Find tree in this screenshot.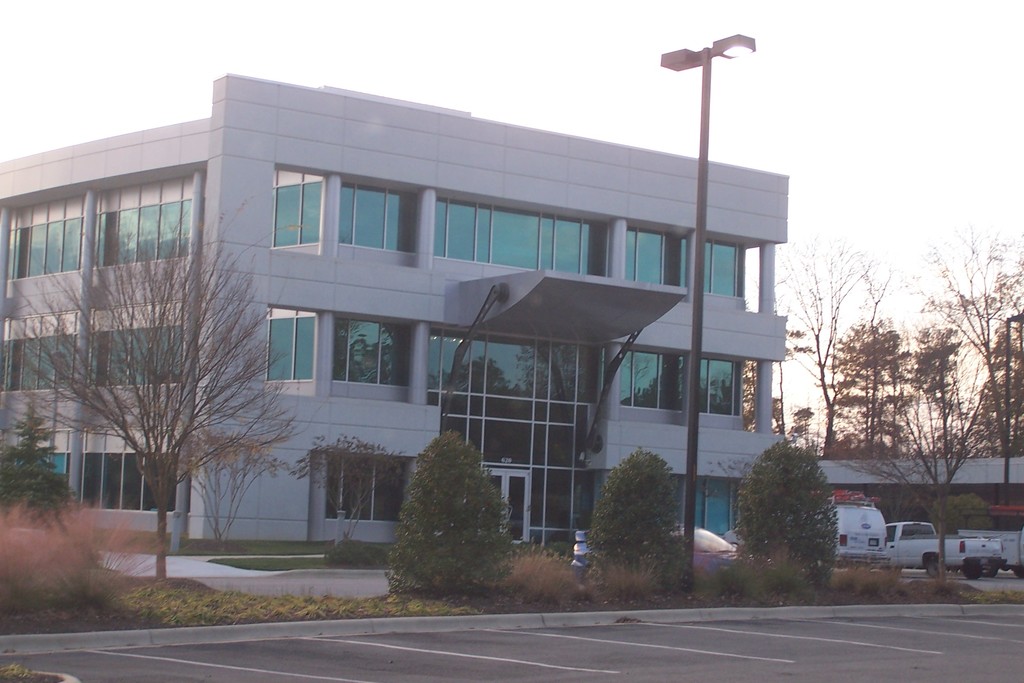
The bounding box for tree is x1=384 y1=427 x2=524 y2=597.
